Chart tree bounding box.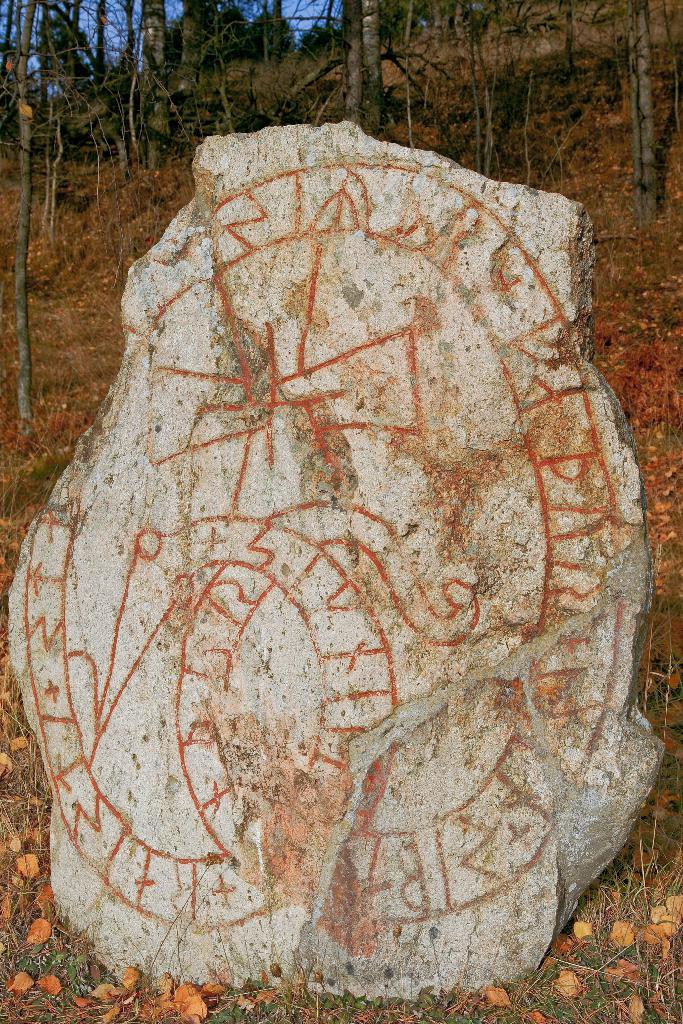
Charted: x1=0, y1=1, x2=682, y2=420.
